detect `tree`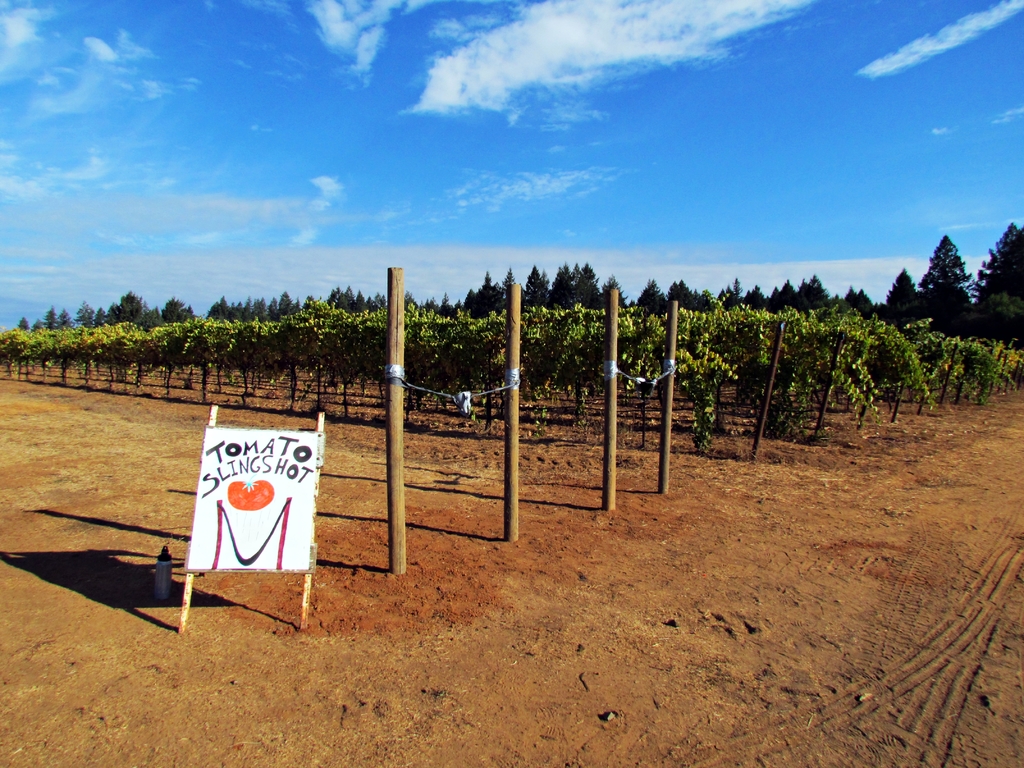
(973, 225, 1023, 345)
